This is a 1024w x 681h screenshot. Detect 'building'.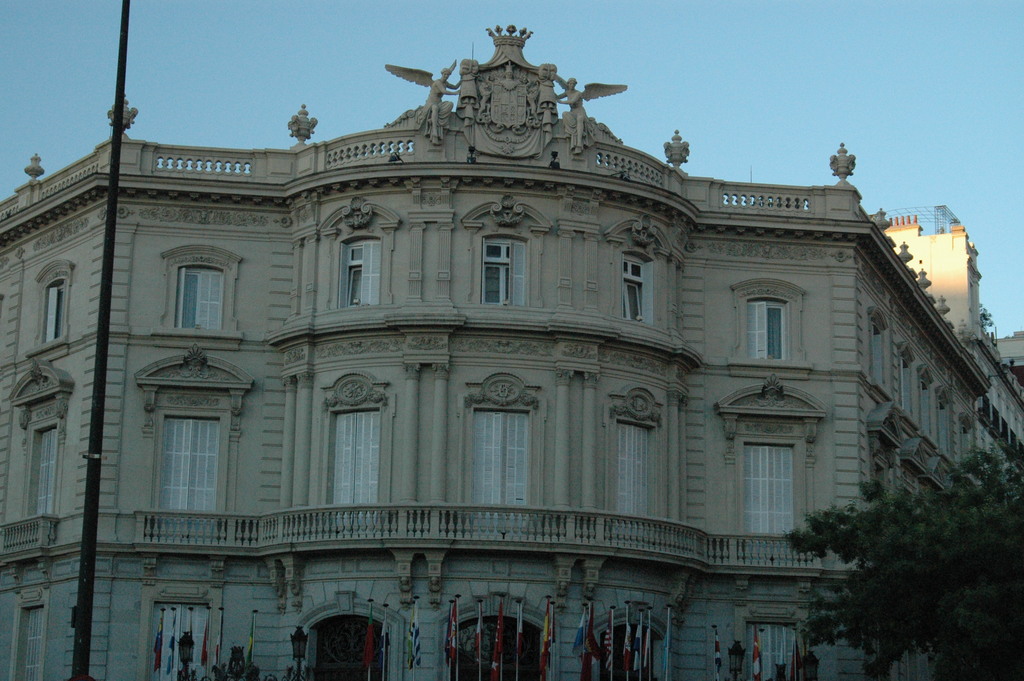
box(0, 22, 1023, 680).
